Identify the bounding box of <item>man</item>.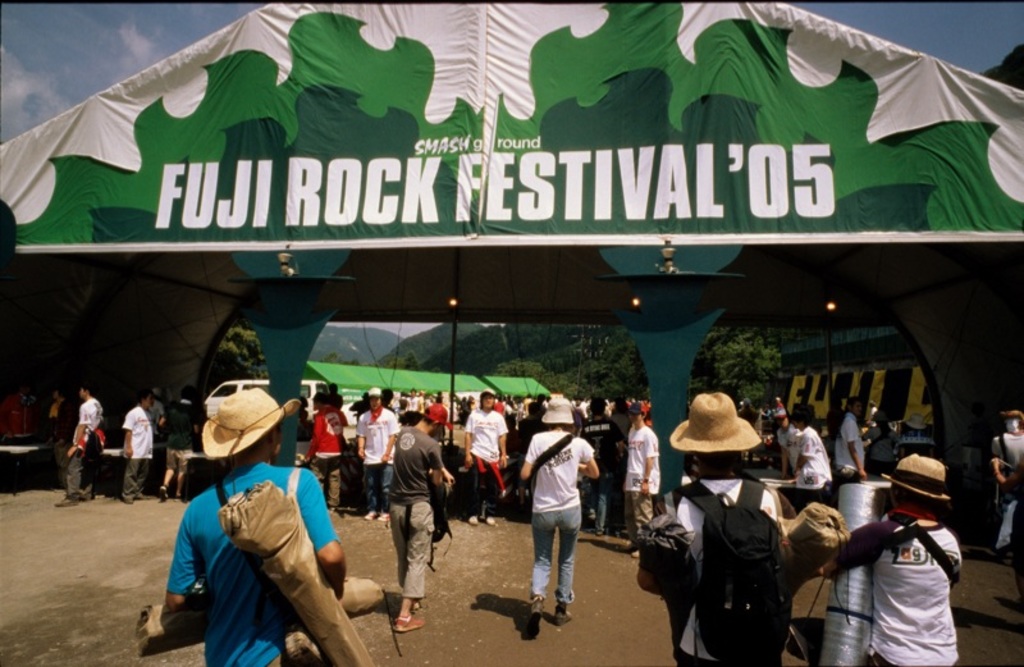
{"left": 640, "top": 390, "right": 815, "bottom": 666}.
